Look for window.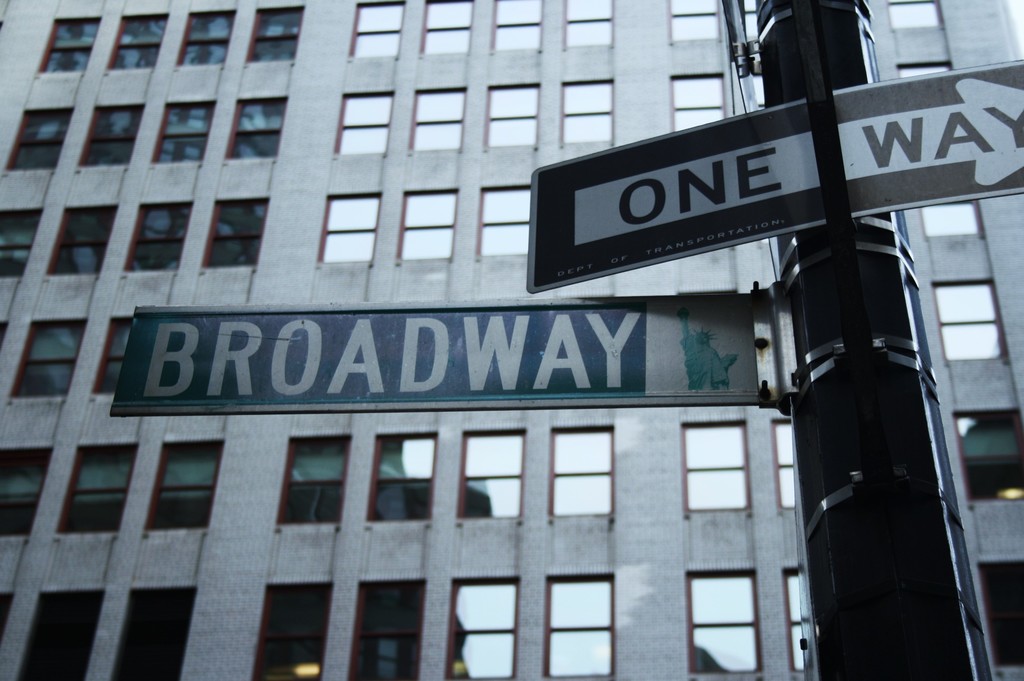
Found: (left=419, top=0, right=477, bottom=55).
